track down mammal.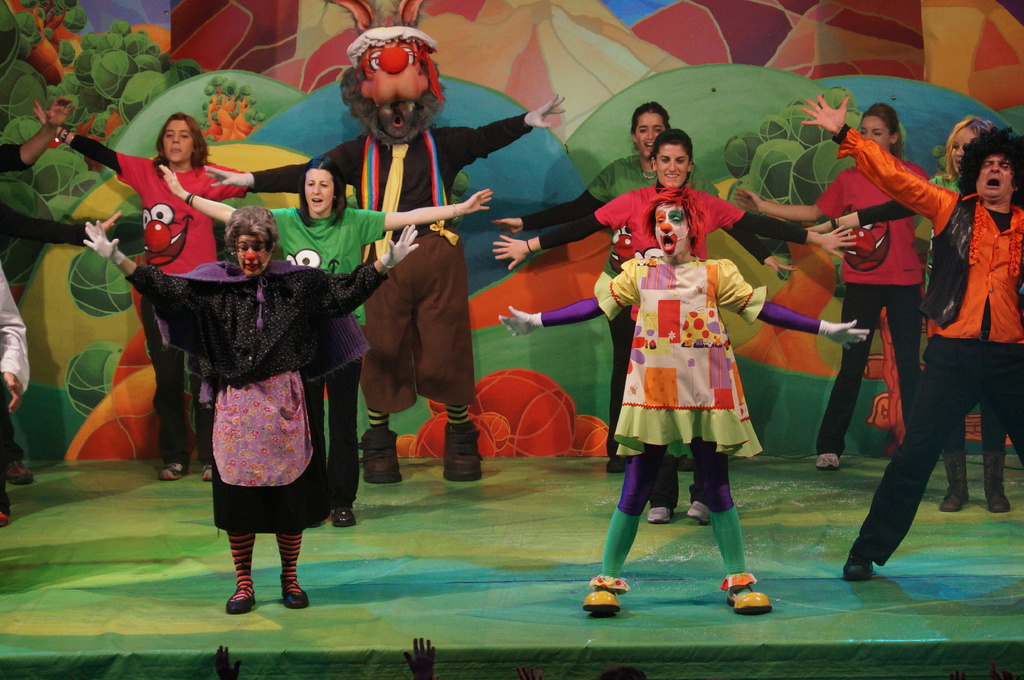
Tracked to <region>725, 93, 934, 471</region>.
